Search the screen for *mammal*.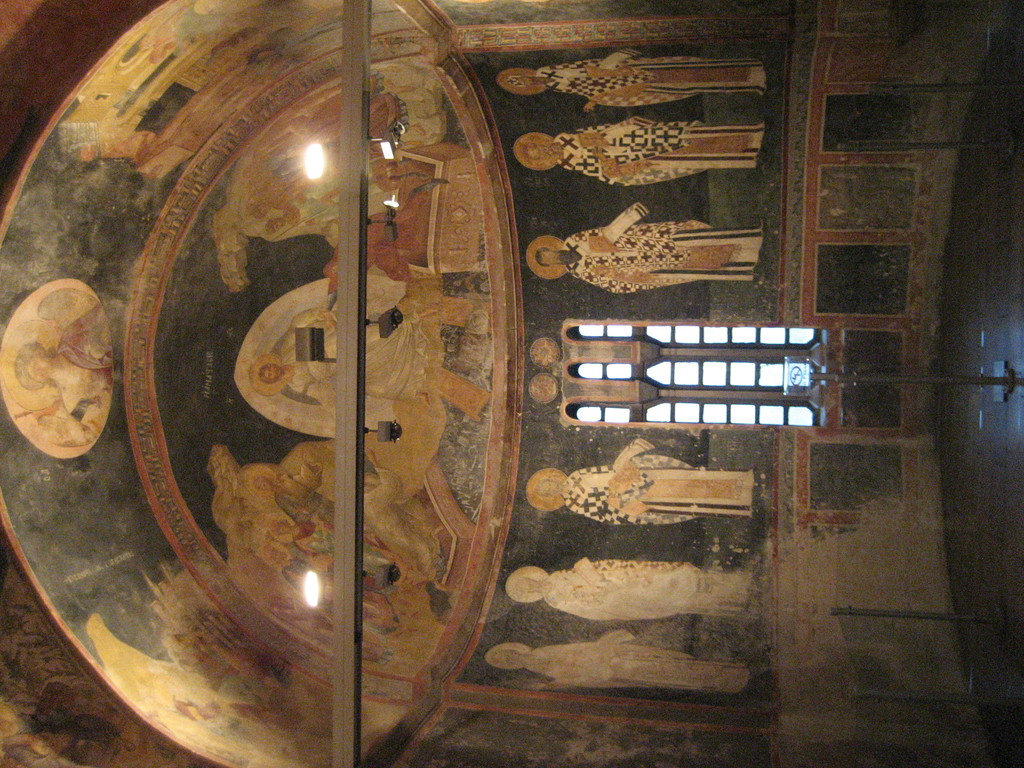
Found at detection(501, 559, 753, 622).
